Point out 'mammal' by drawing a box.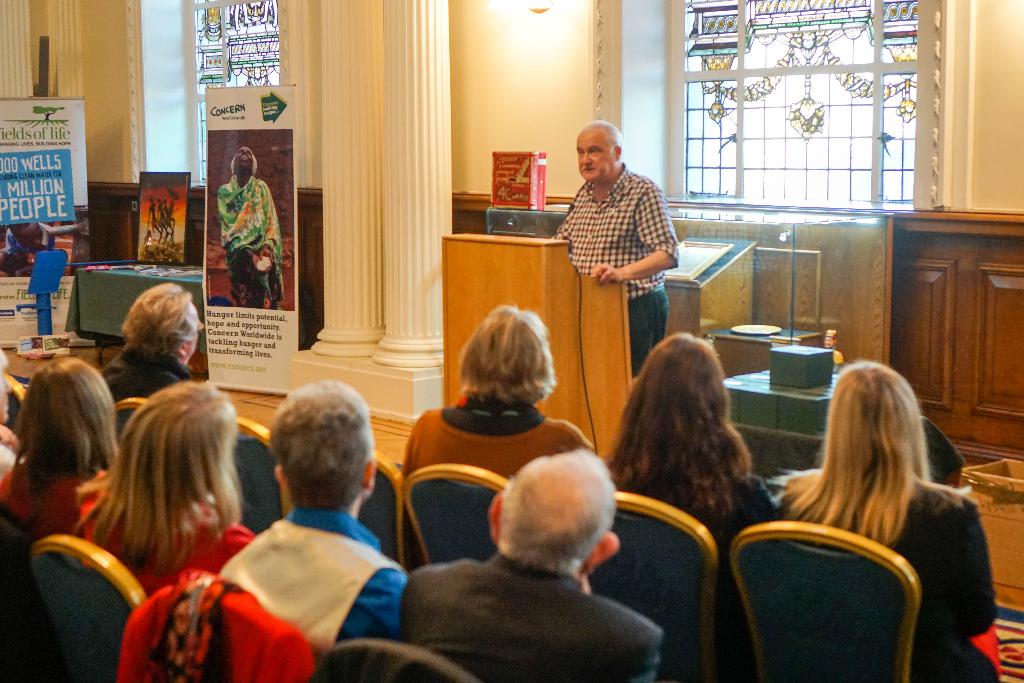
(left=0, top=356, right=125, bottom=549).
